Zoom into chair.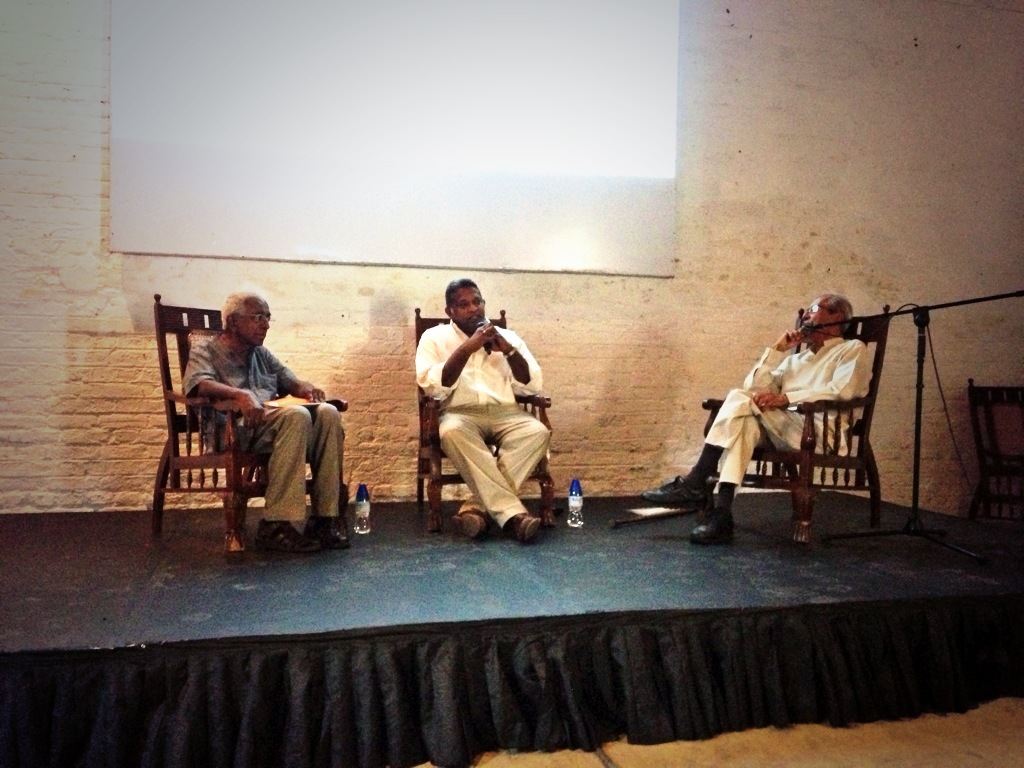
Zoom target: <box>701,304,886,545</box>.
